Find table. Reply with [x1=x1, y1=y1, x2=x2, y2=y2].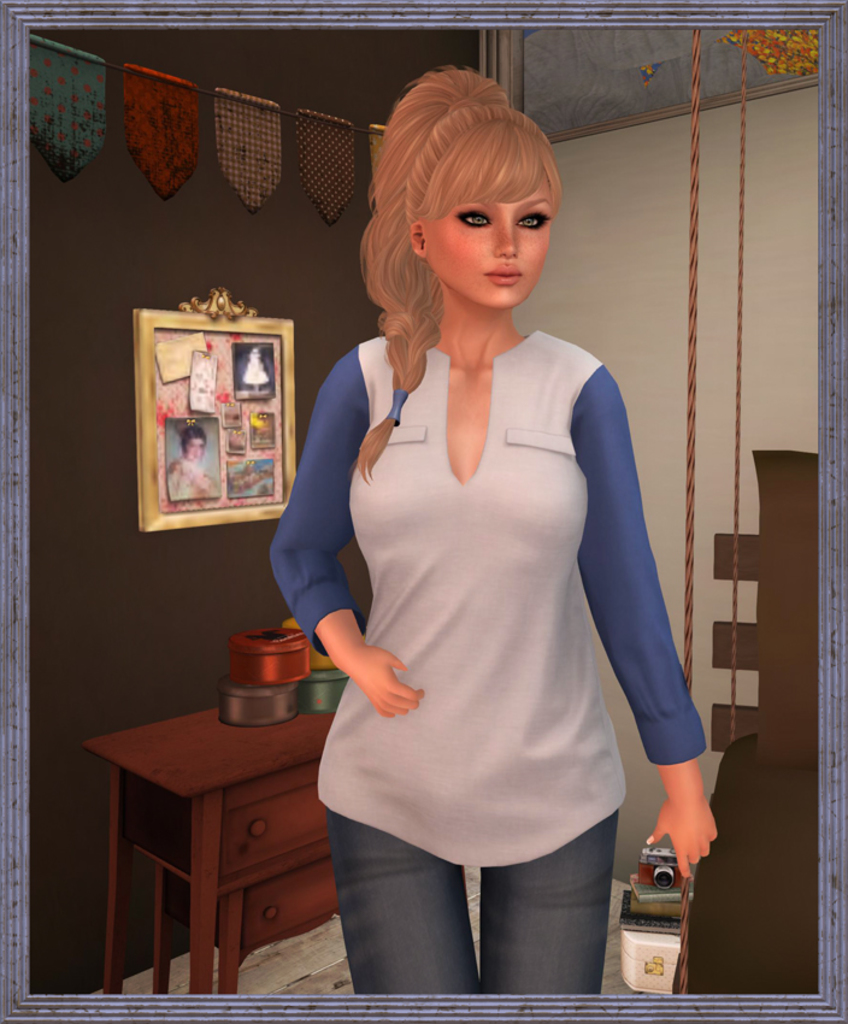
[x1=73, y1=677, x2=349, y2=979].
